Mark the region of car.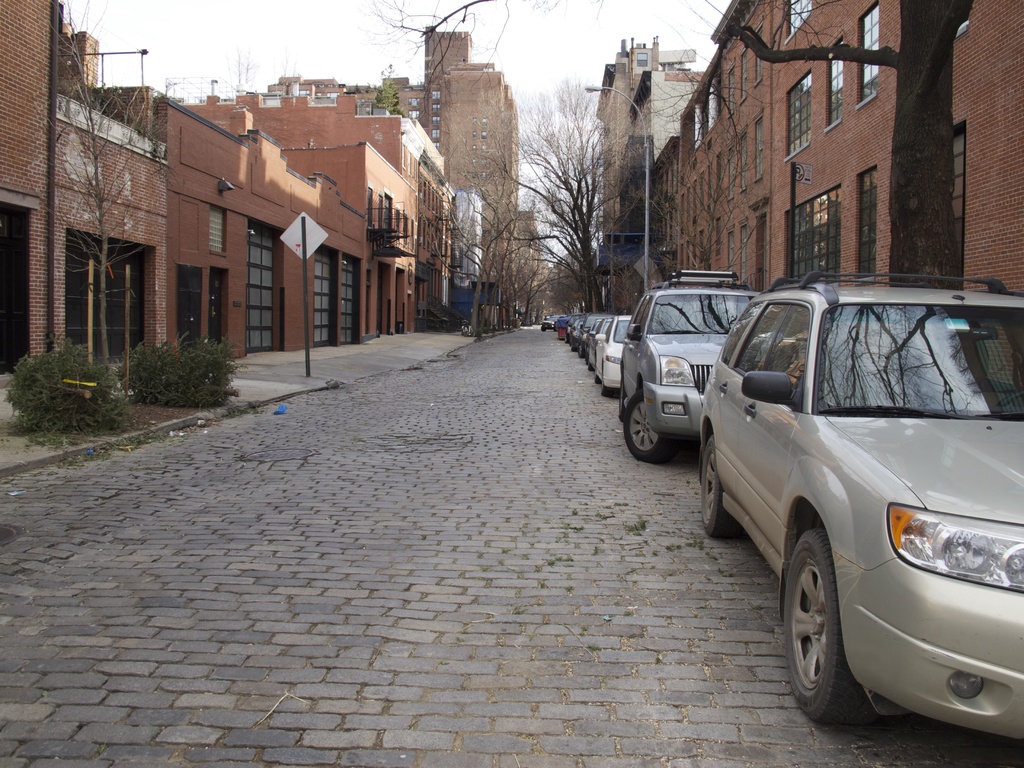
Region: l=689, t=278, r=1023, b=743.
